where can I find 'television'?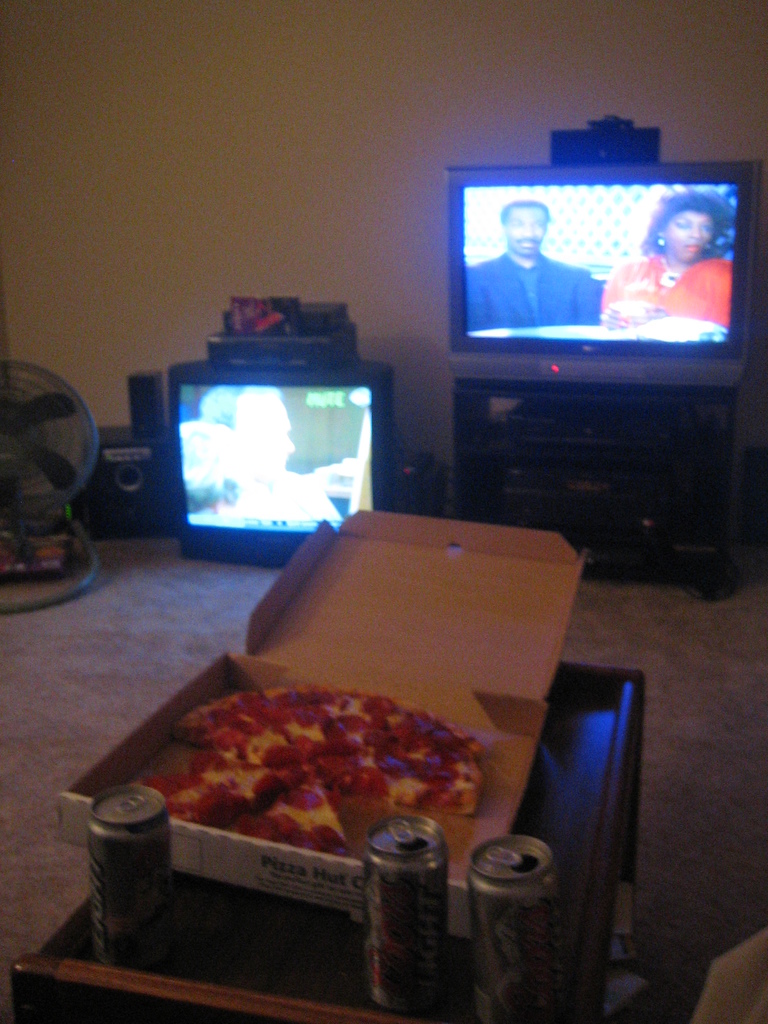
You can find it at [165,353,390,561].
